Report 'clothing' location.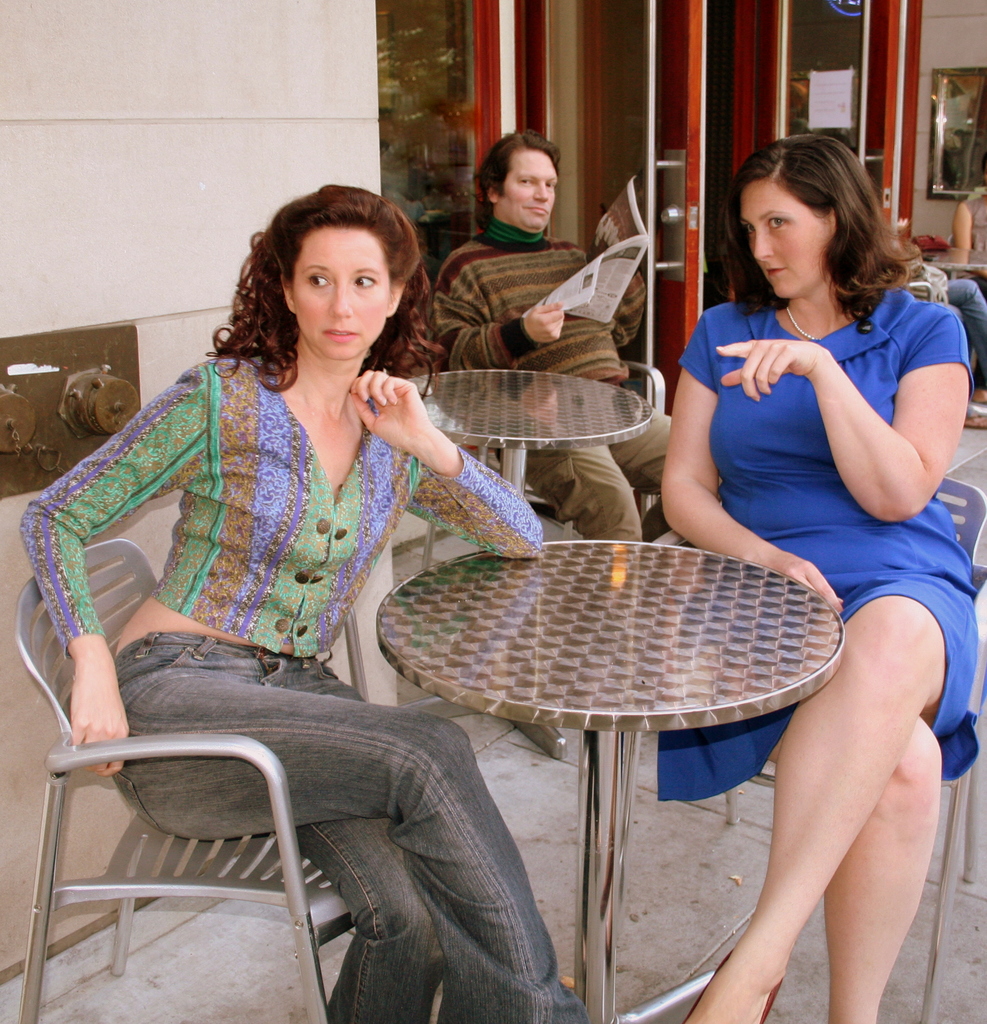
Report: (424,211,680,541).
